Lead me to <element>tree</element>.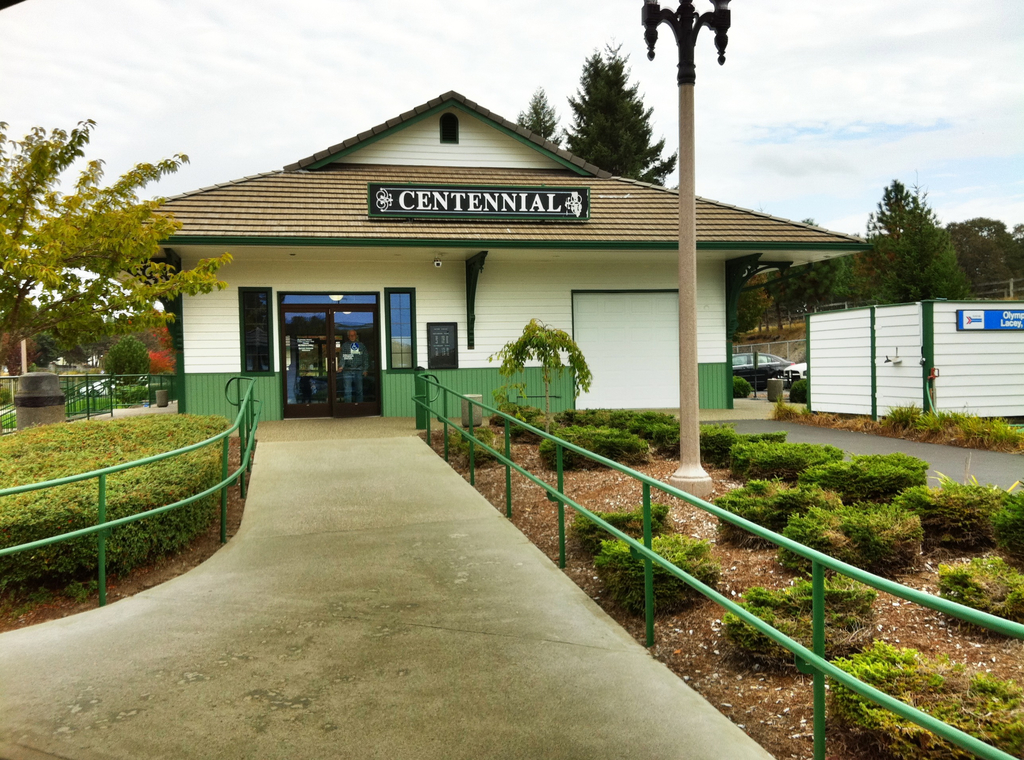
Lead to [564,34,682,186].
